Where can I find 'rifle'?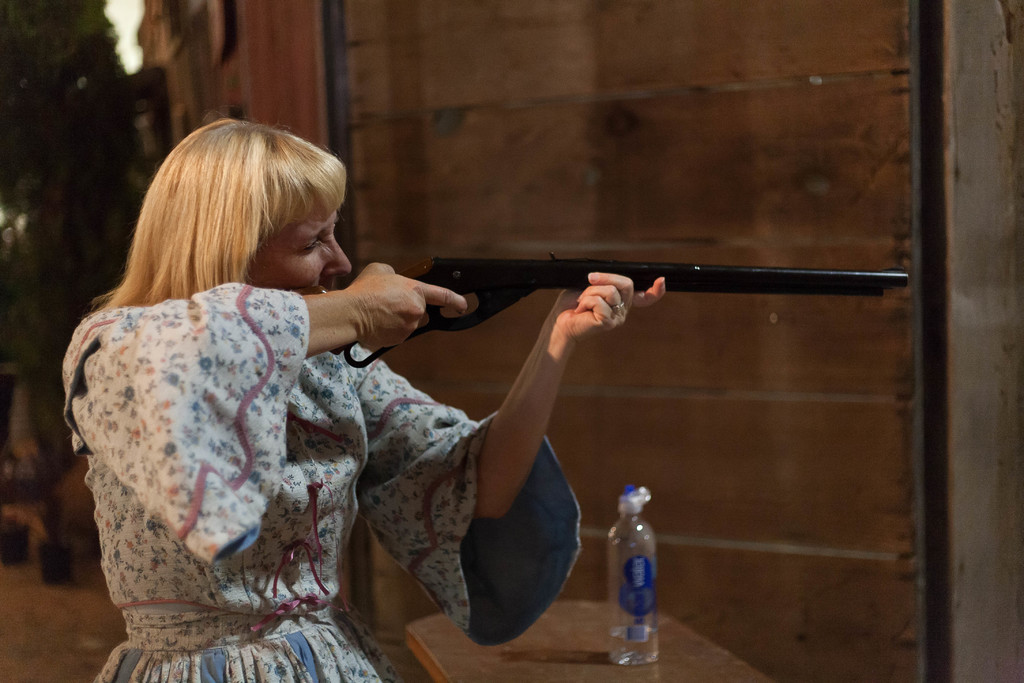
You can find it at crop(325, 255, 909, 370).
